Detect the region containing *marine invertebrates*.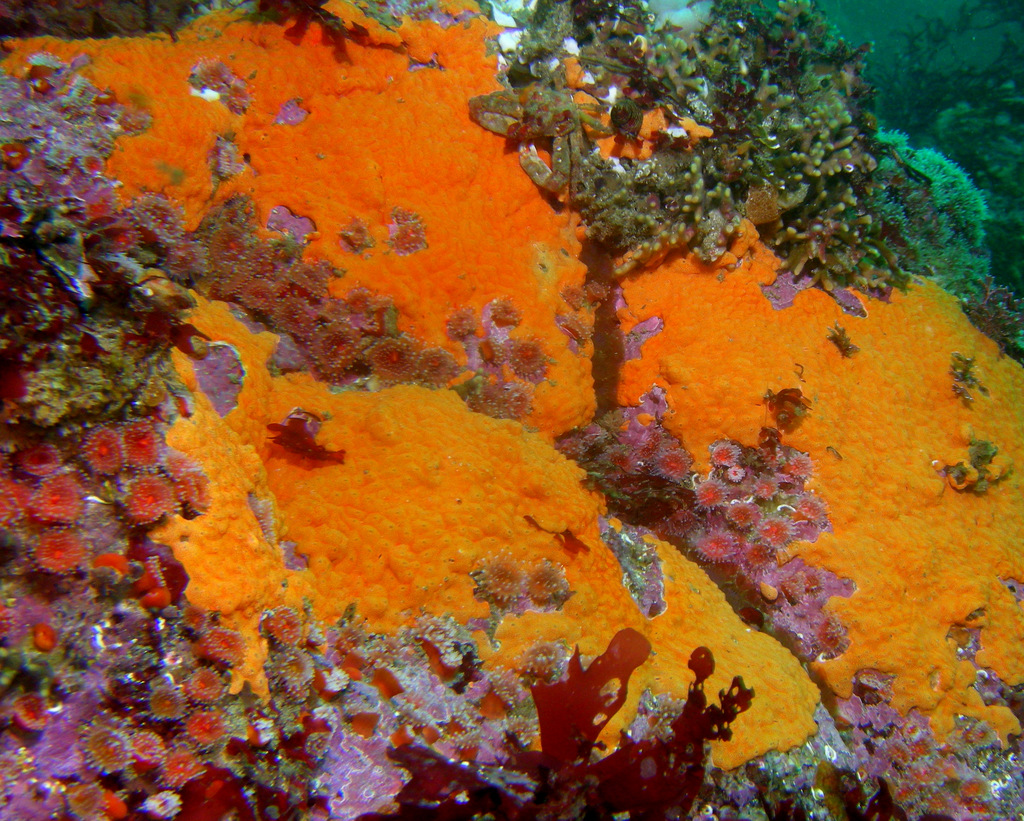
bbox(177, 453, 216, 514).
